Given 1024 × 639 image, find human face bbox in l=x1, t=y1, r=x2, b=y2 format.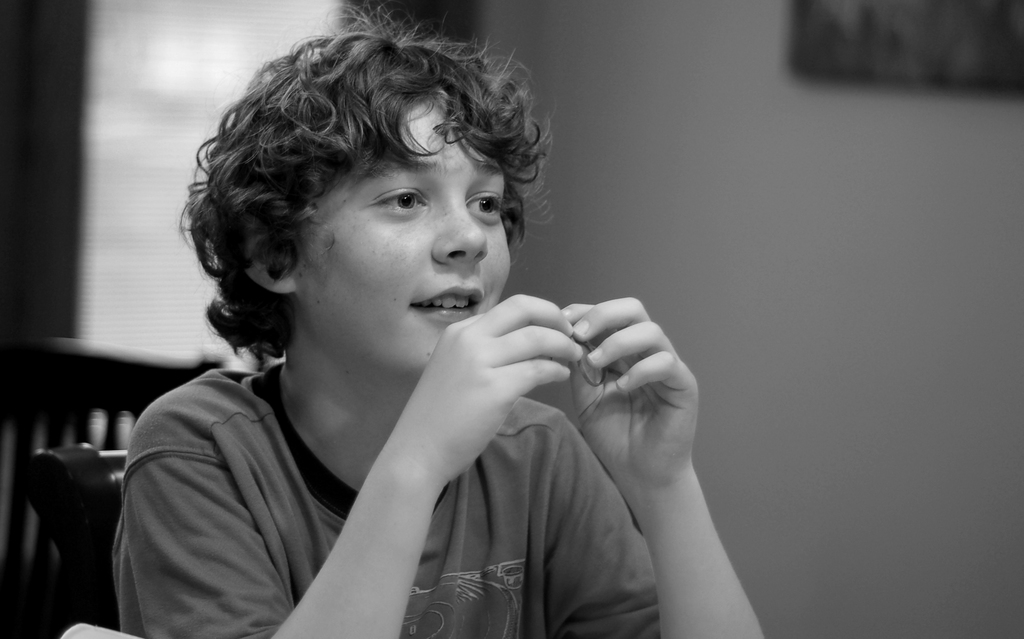
l=289, t=91, r=513, b=376.
